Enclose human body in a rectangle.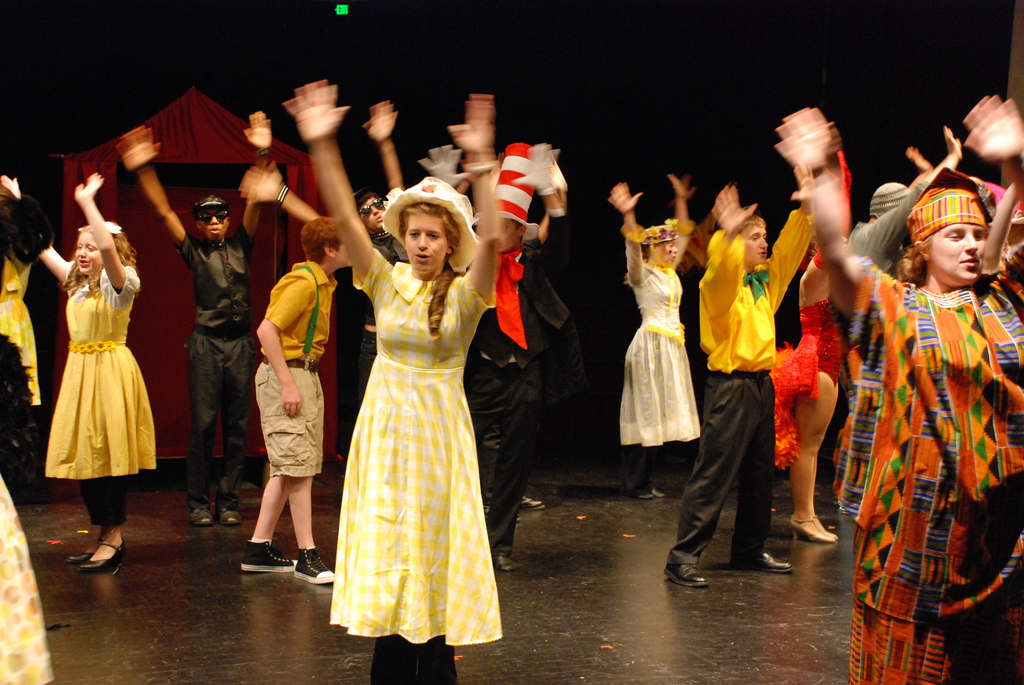
{"left": 237, "top": 217, "right": 333, "bottom": 588}.
